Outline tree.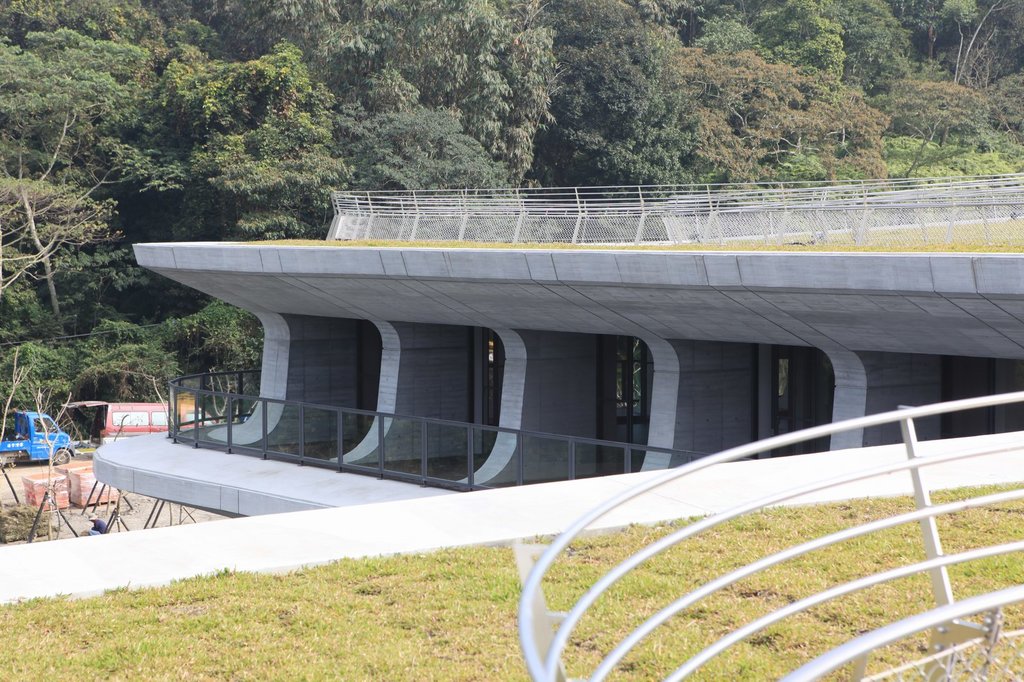
Outline: {"left": 826, "top": 0, "right": 900, "bottom": 77}.
